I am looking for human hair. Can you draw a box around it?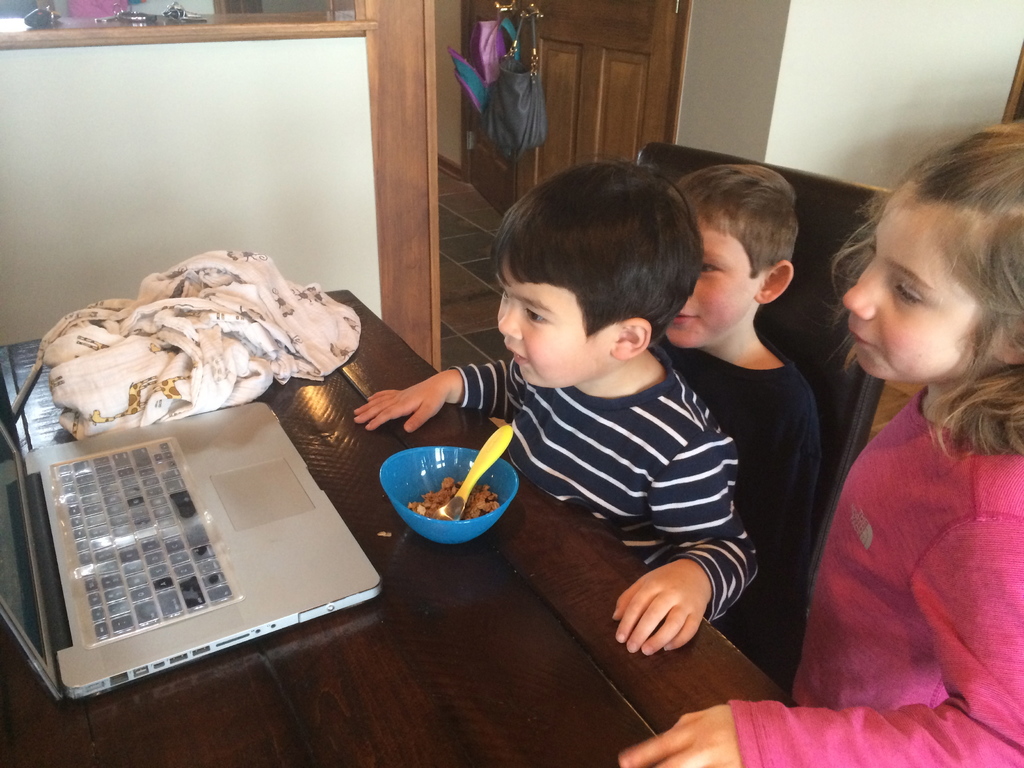
Sure, the bounding box is <box>825,113,1023,452</box>.
